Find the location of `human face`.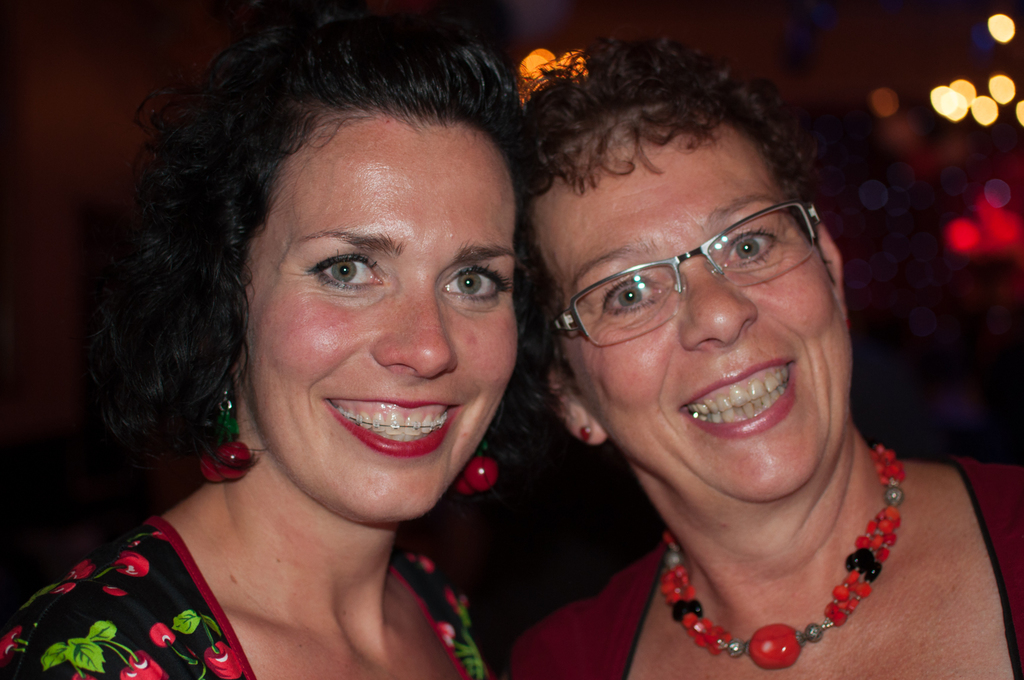
Location: [529, 113, 850, 503].
